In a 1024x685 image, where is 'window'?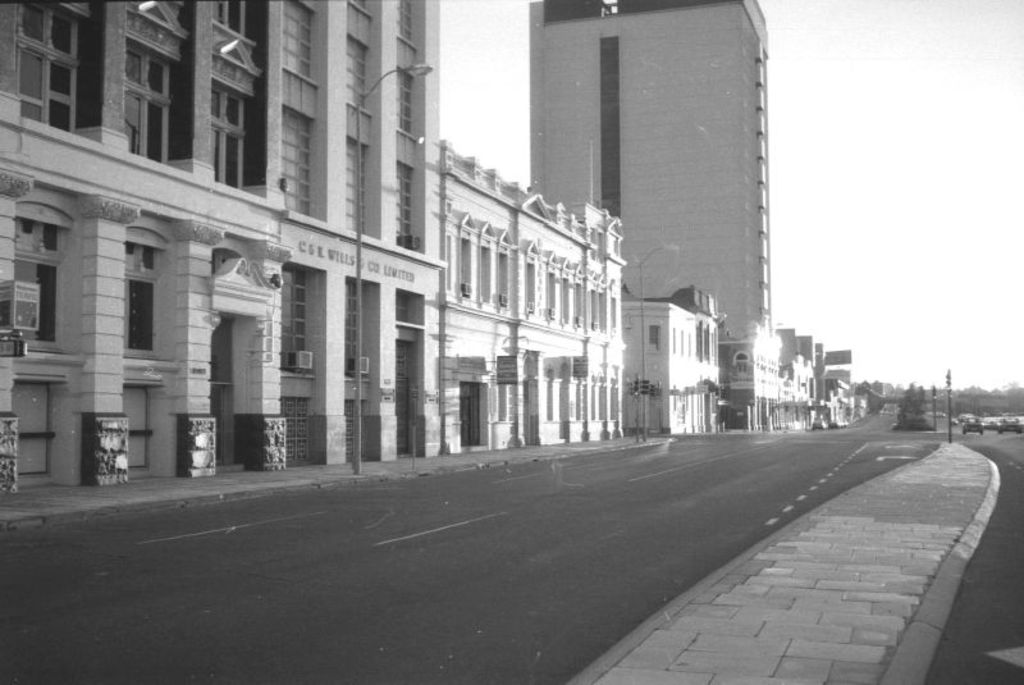
[left=209, top=77, right=246, bottom=187].
